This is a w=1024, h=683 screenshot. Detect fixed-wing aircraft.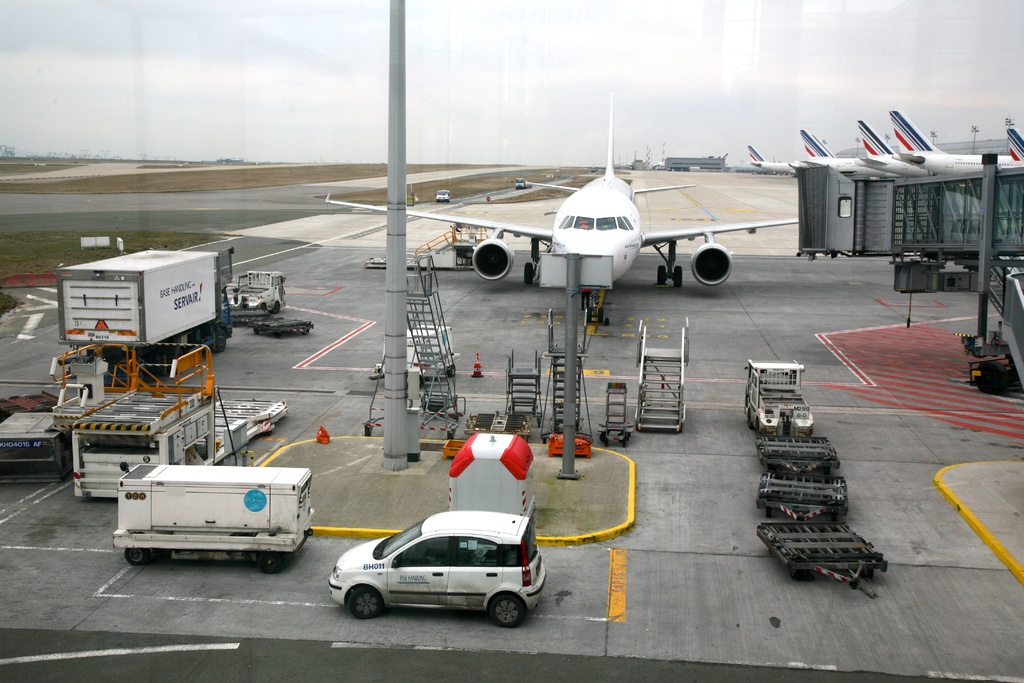
x1=1007 y1=126 x2=1023 y2=165.
